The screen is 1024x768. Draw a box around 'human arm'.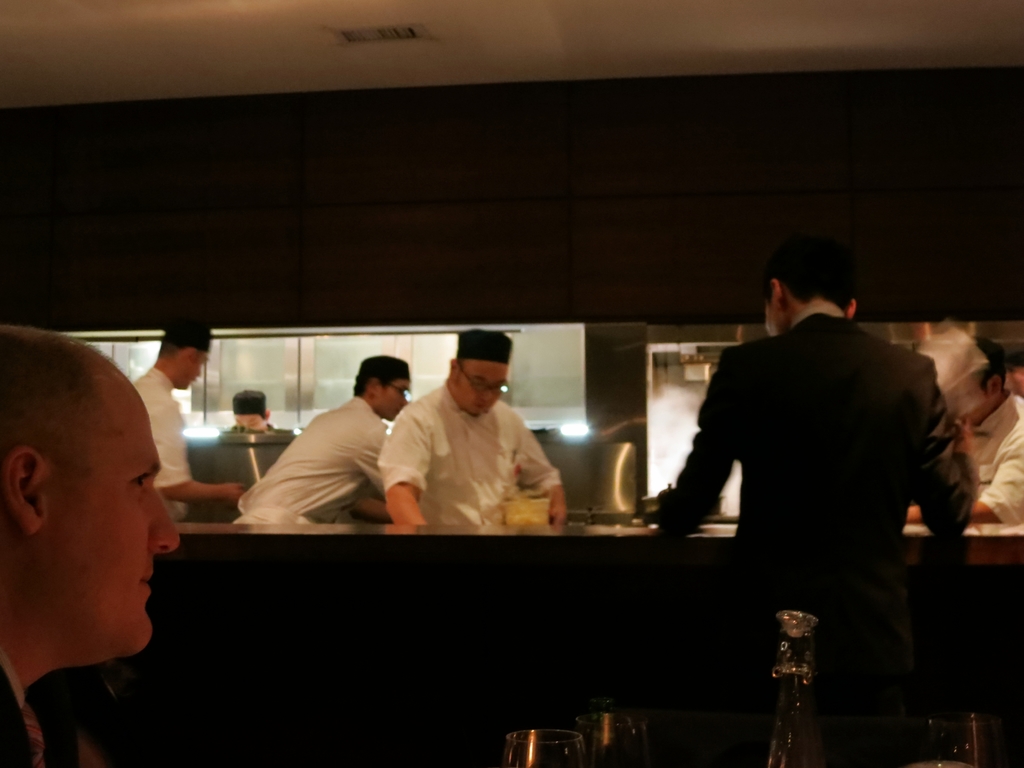
l=347, t=423, r=387, b=498.
